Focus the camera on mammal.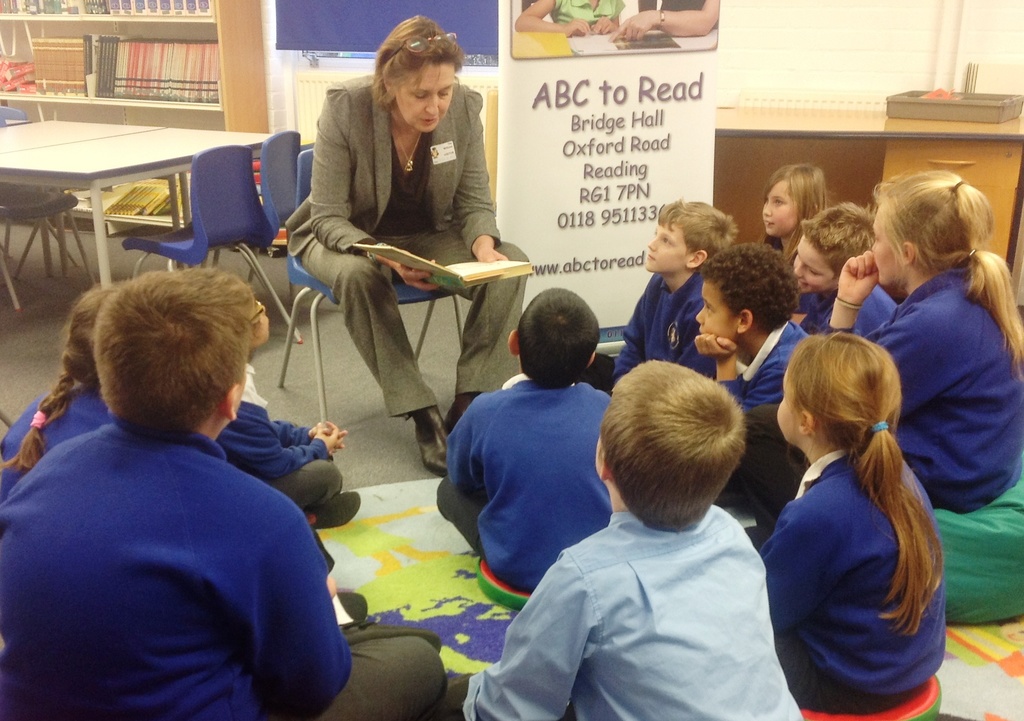
Focus region: 608, 0, 721, 45.
